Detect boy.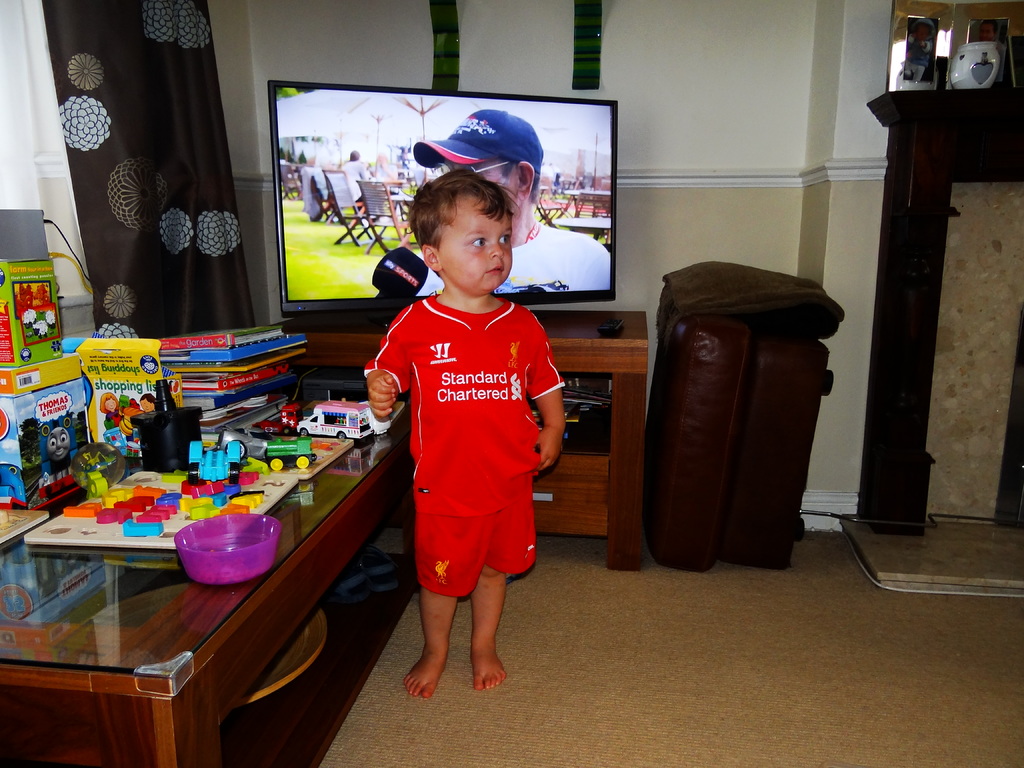
Detected at [353,189,556,690].
